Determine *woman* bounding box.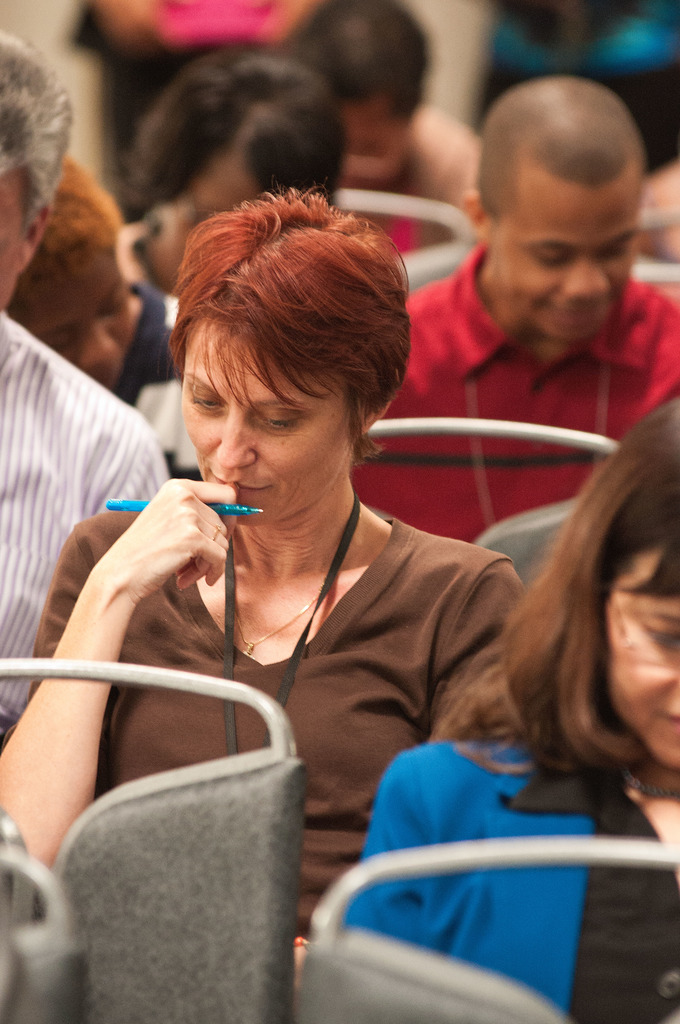
Determined: BBox(329, 392, 679, 1023).
